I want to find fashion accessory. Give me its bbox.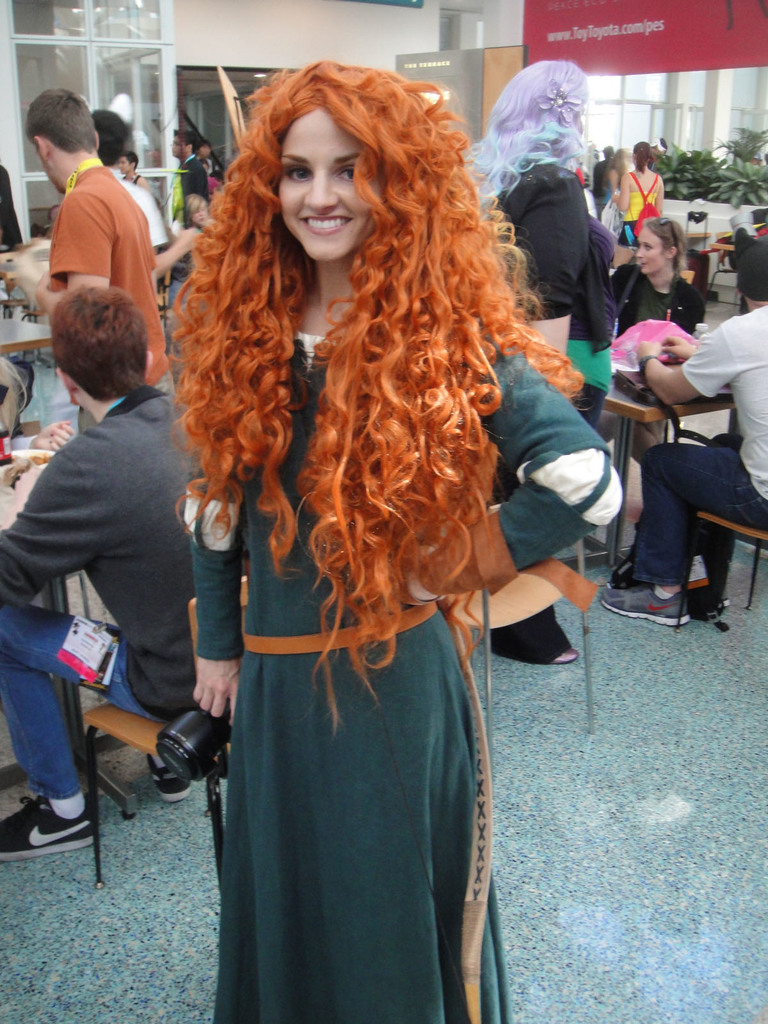
639/354/656/378.
